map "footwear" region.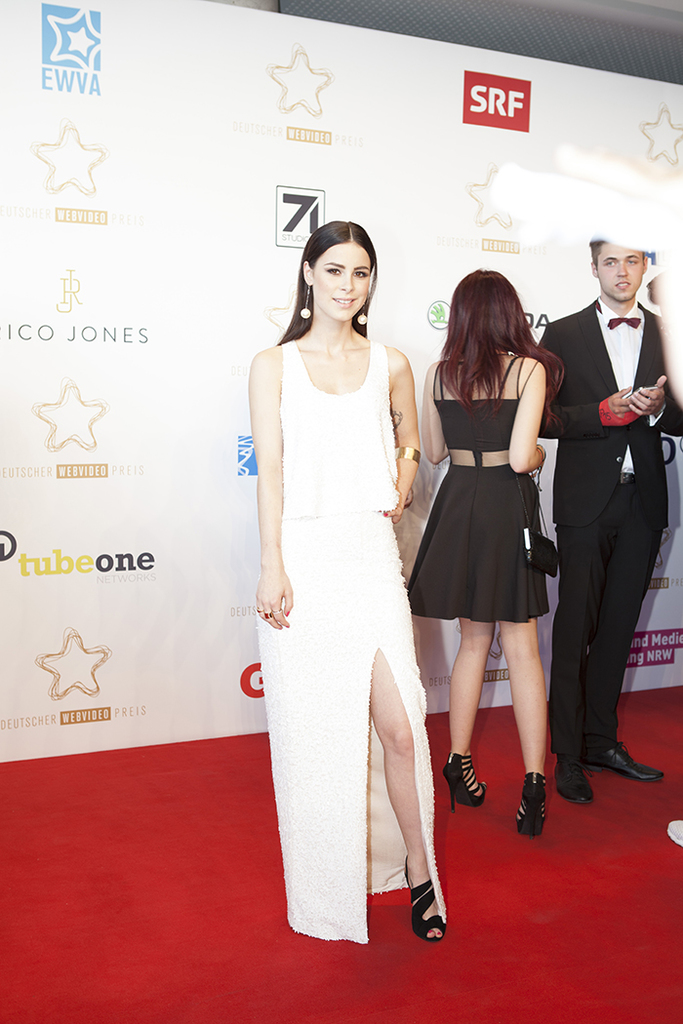
Mapped to <bbox>550, 749, 600, 809</bbox>.
